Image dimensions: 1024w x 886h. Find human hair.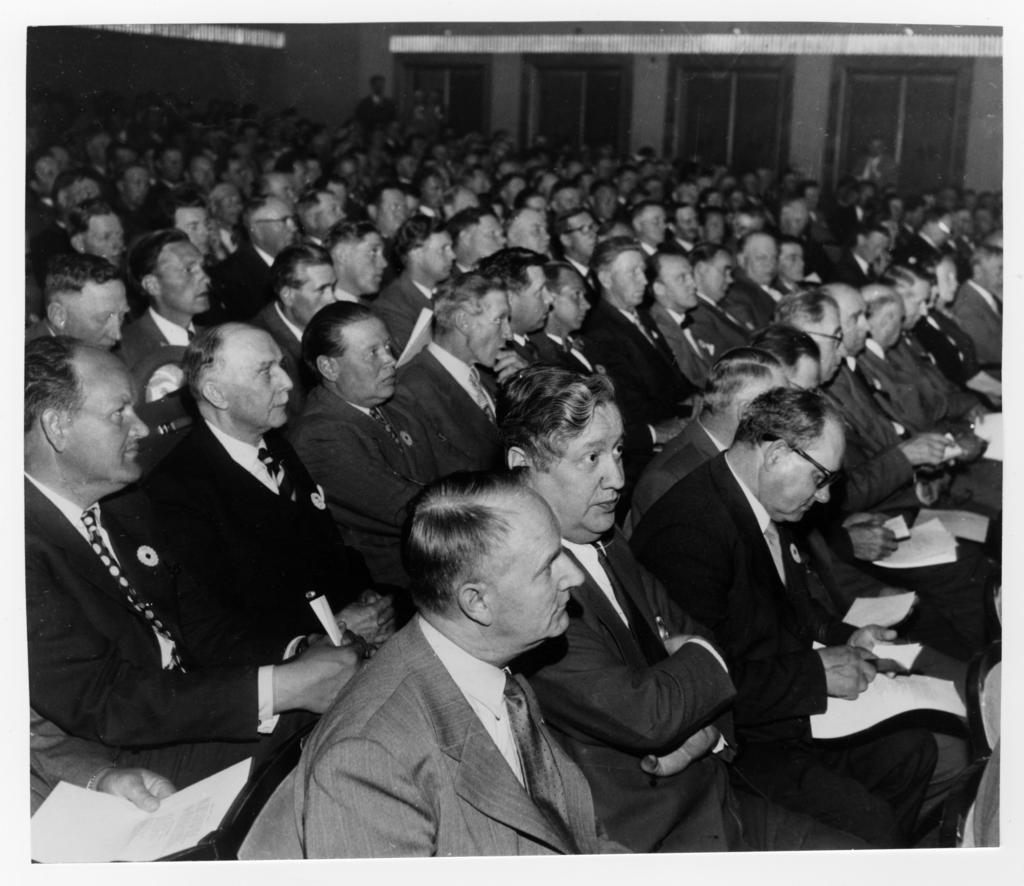
491:364:615:479.
